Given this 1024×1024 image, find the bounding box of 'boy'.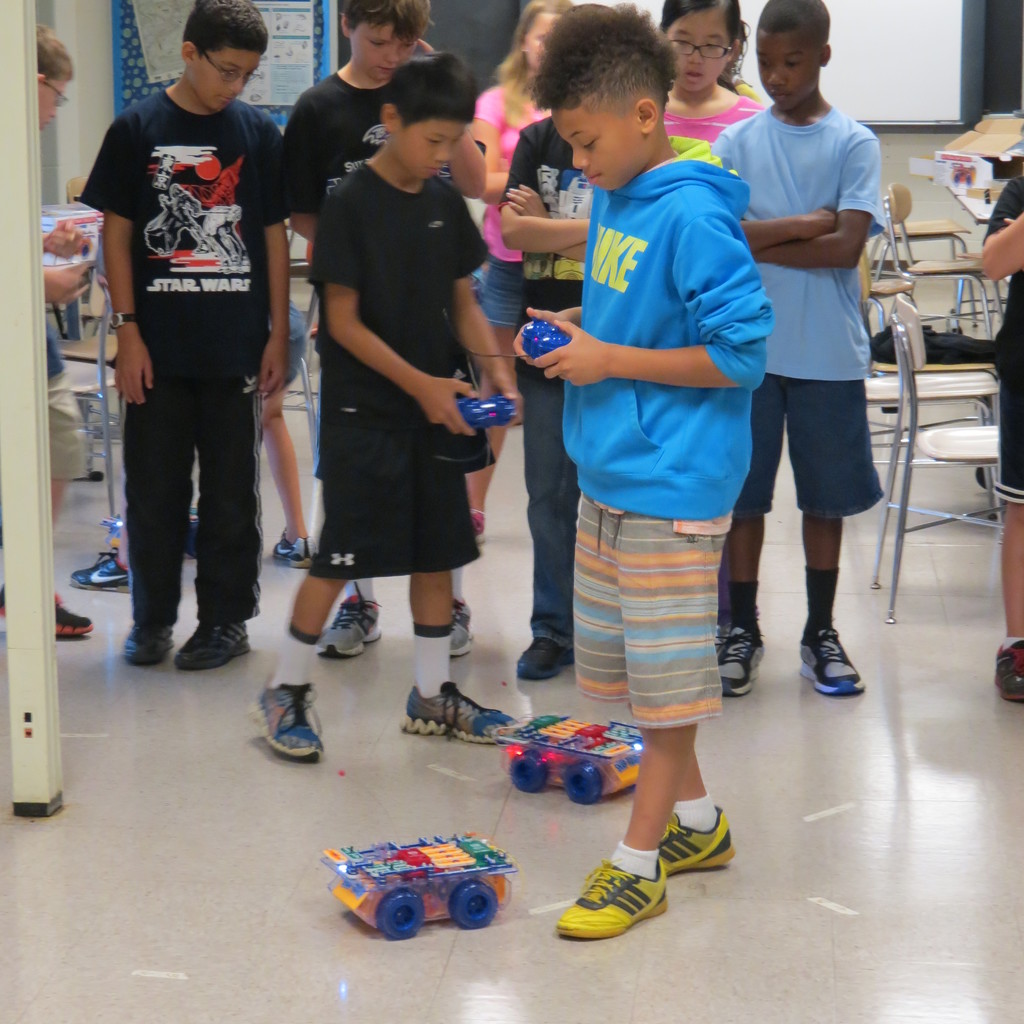
<box>515,3,774,942</box>.
